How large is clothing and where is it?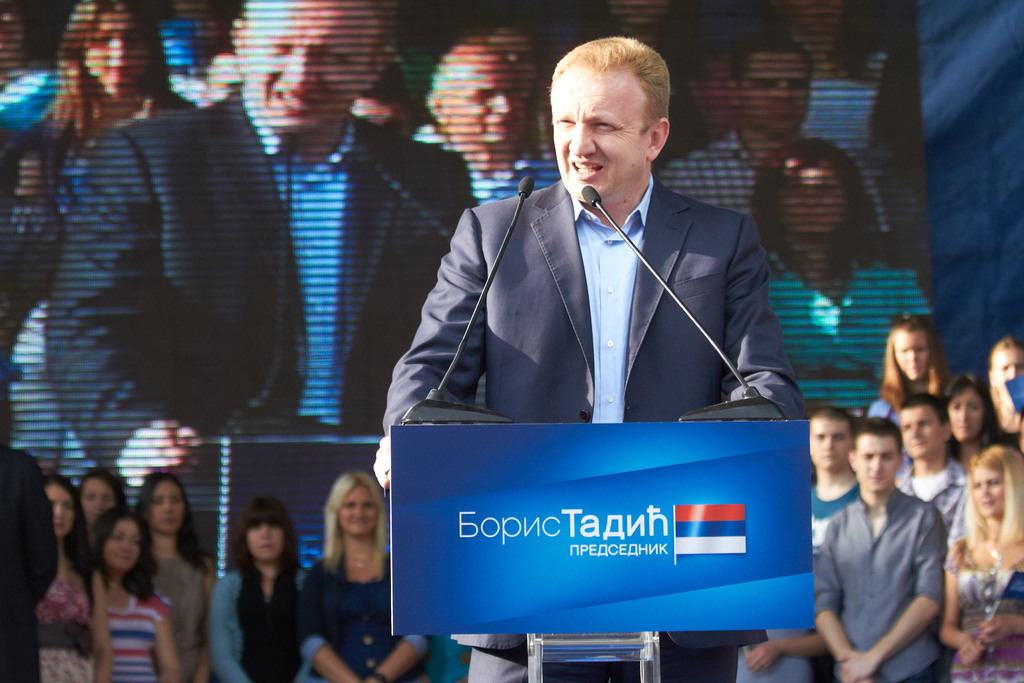
Bounding box: [left=404, top=140, right=799, bottom=465].
